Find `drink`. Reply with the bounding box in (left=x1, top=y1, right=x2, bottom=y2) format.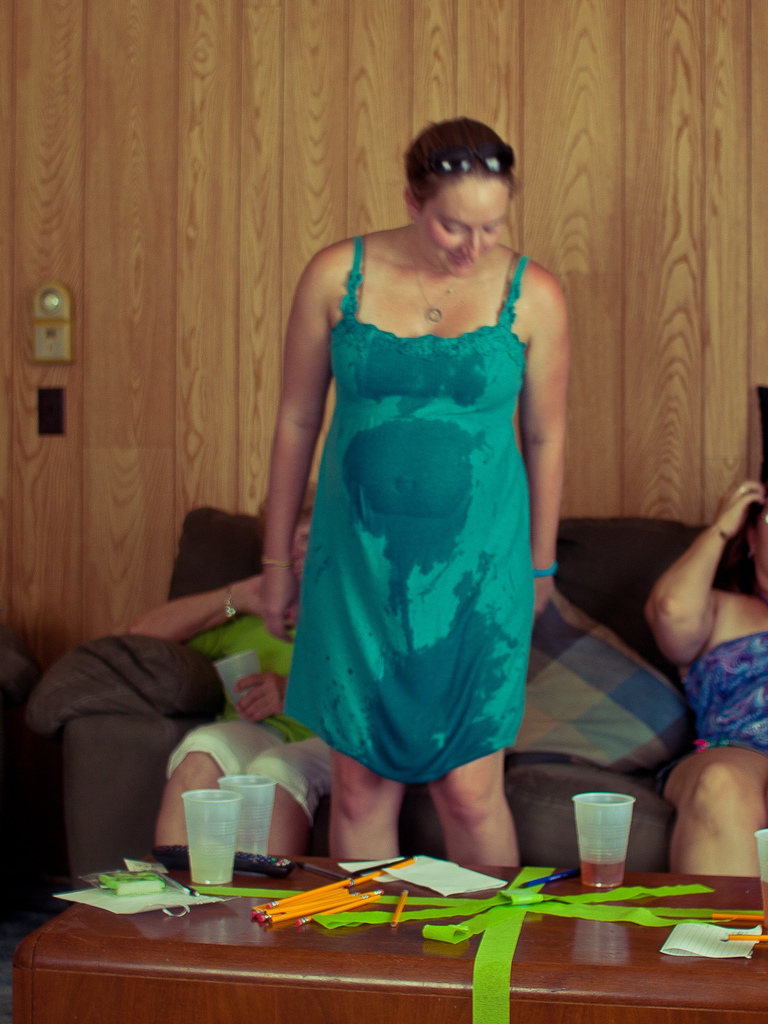
(left=578, top=855, right=624, bottom=888).
